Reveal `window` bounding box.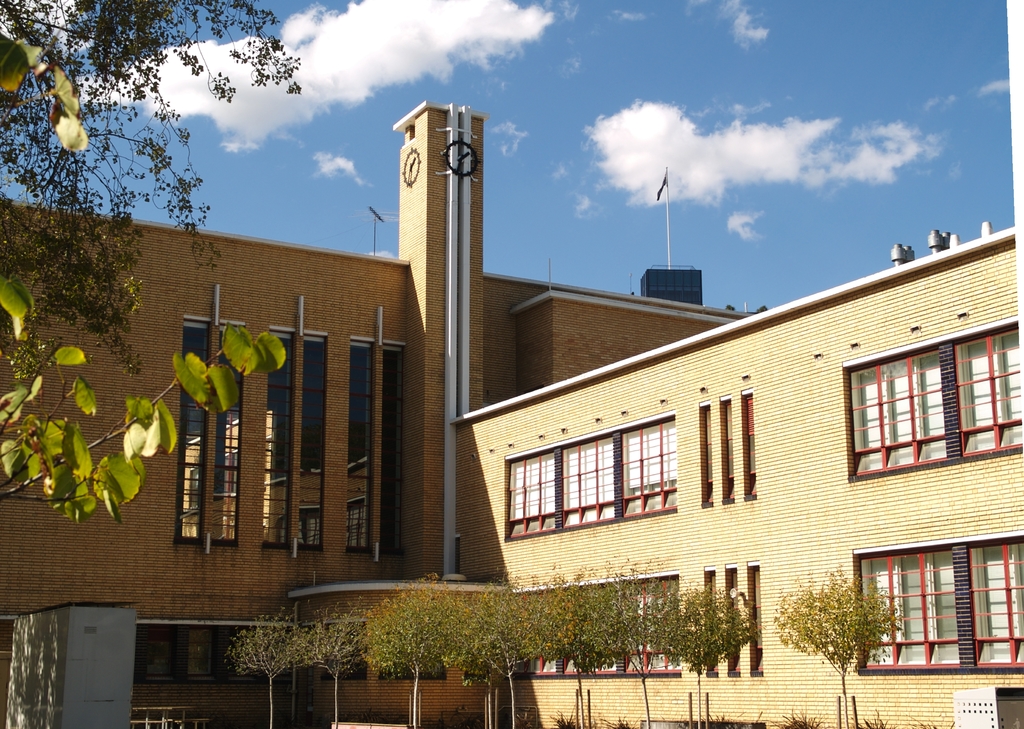
Revealed: (x1=299, y1=332, x2=326, y2=550).
